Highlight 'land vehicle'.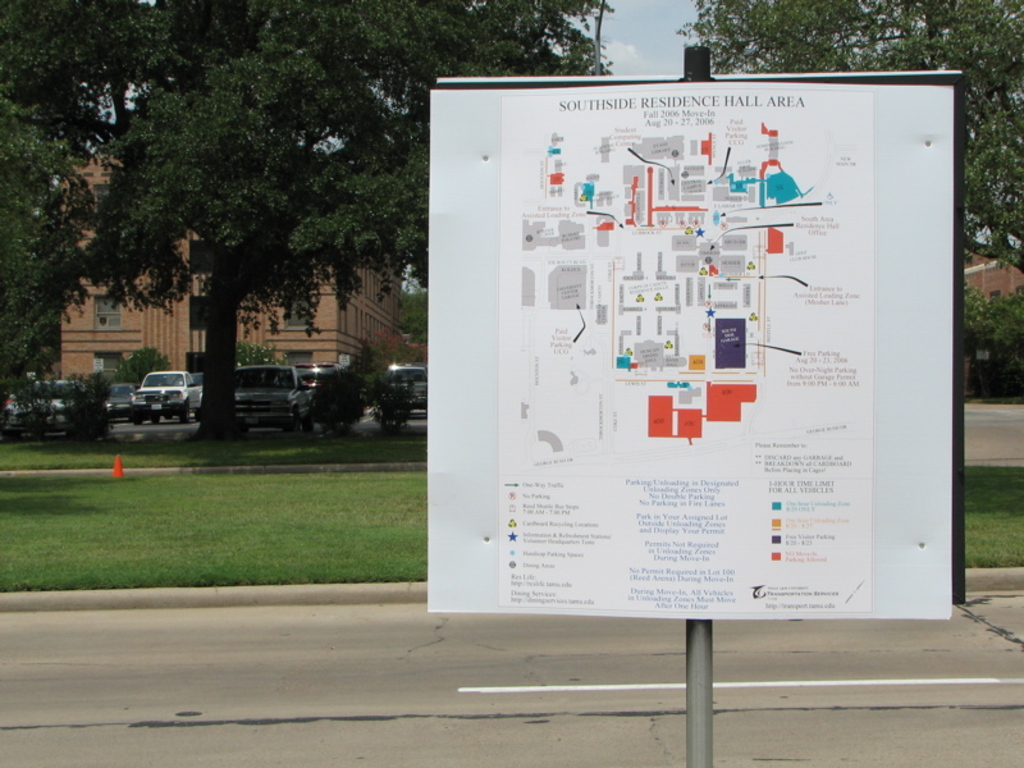
Highlighted region: Rect(1, 378, 101, 439).
